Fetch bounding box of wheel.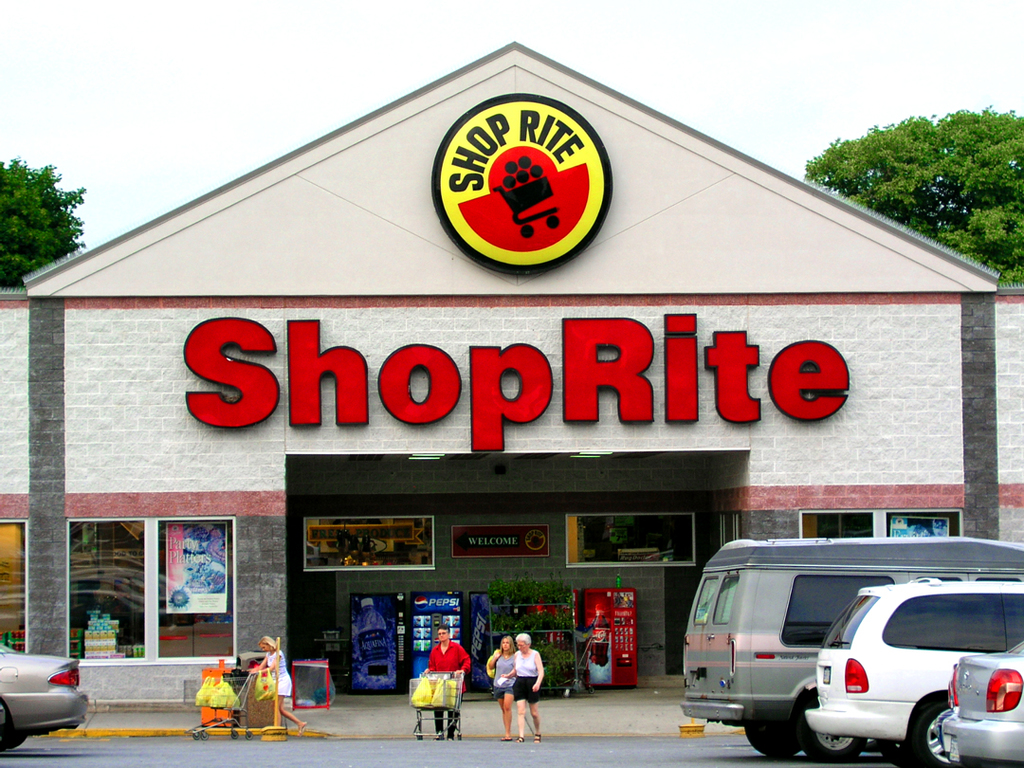
Bbox: (885, 738, 923, 767).
